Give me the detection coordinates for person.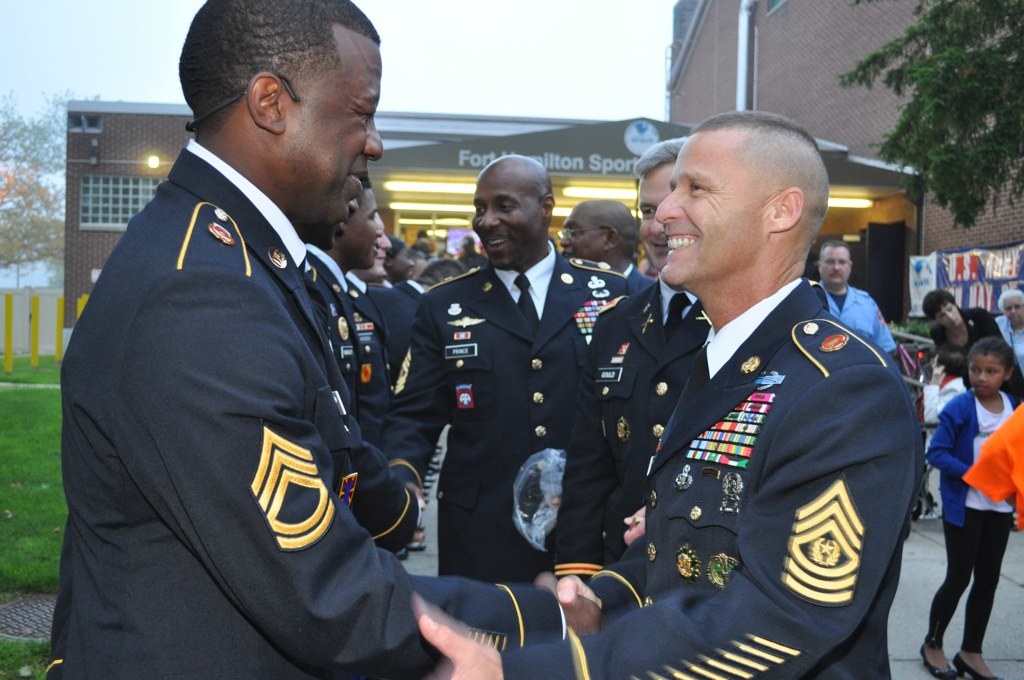
BBox(416, 119, 930, 679).
